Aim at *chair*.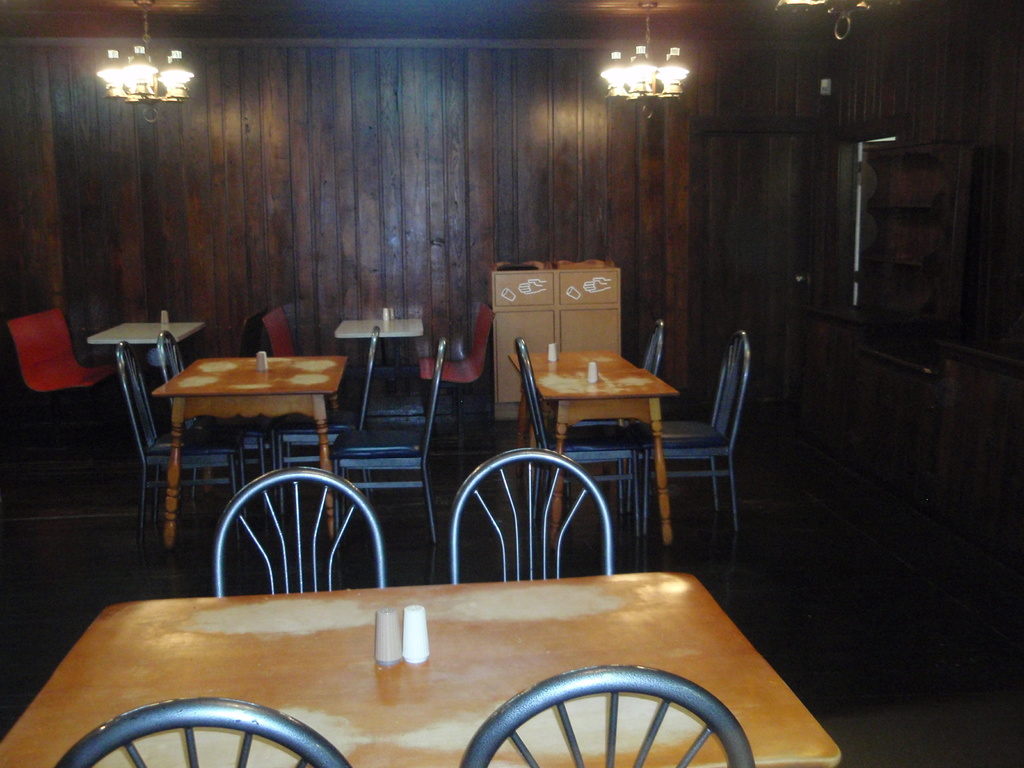
Aimed at (324,339,444,543).
